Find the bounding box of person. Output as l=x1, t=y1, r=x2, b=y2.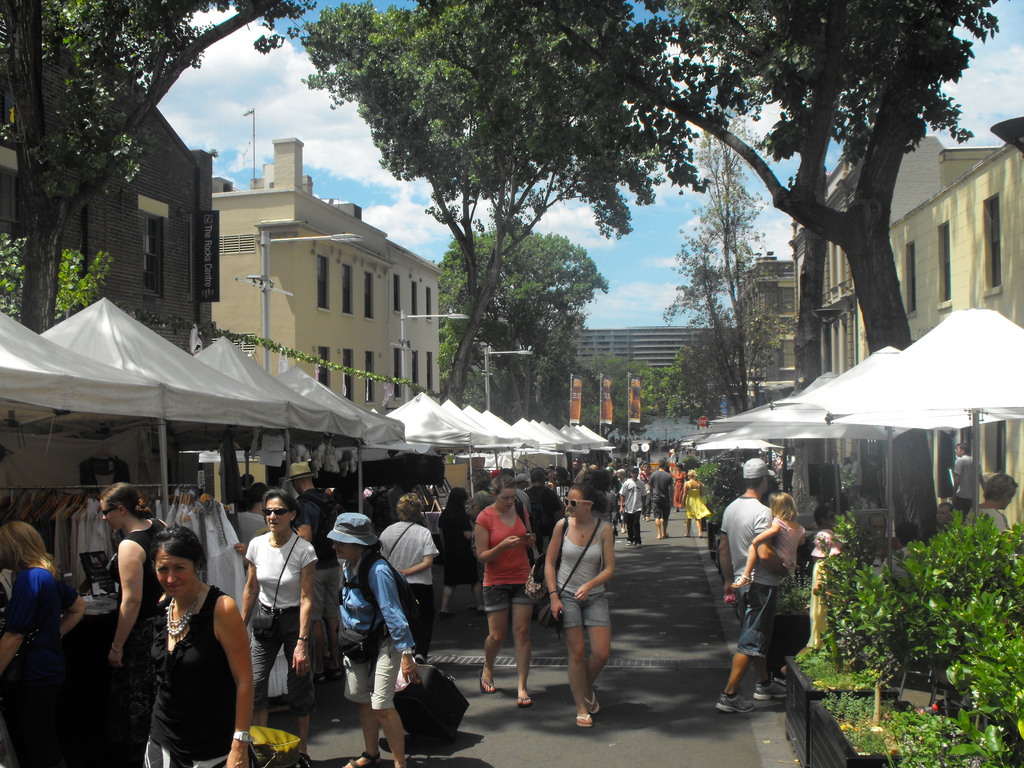
l=472, t=474, r=536, b=709.
